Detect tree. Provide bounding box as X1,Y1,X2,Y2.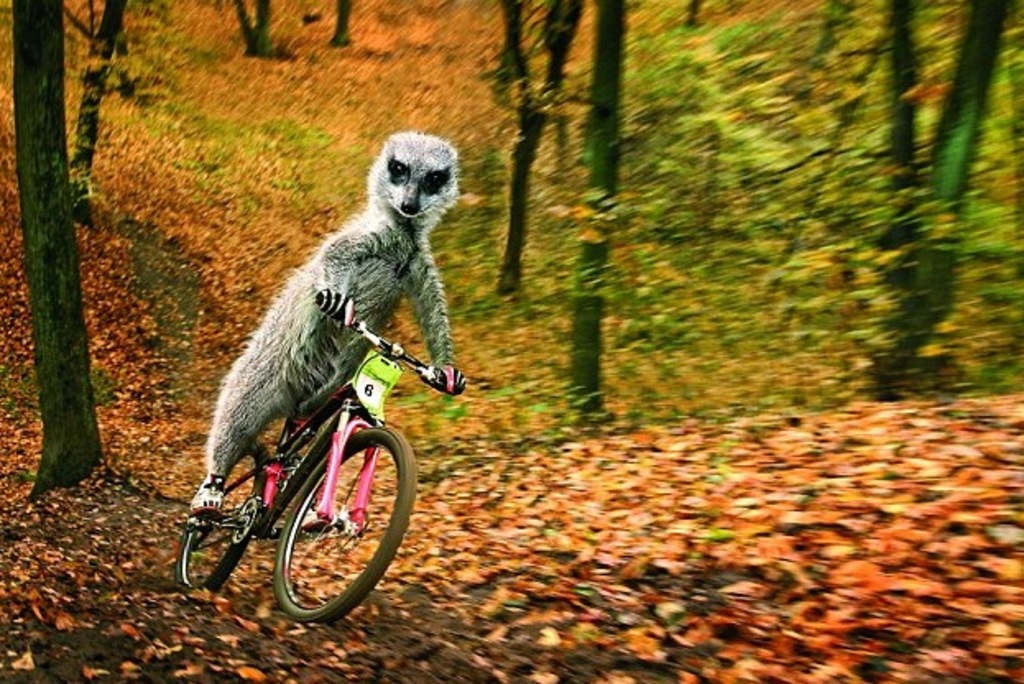
858,0,1022,360.
